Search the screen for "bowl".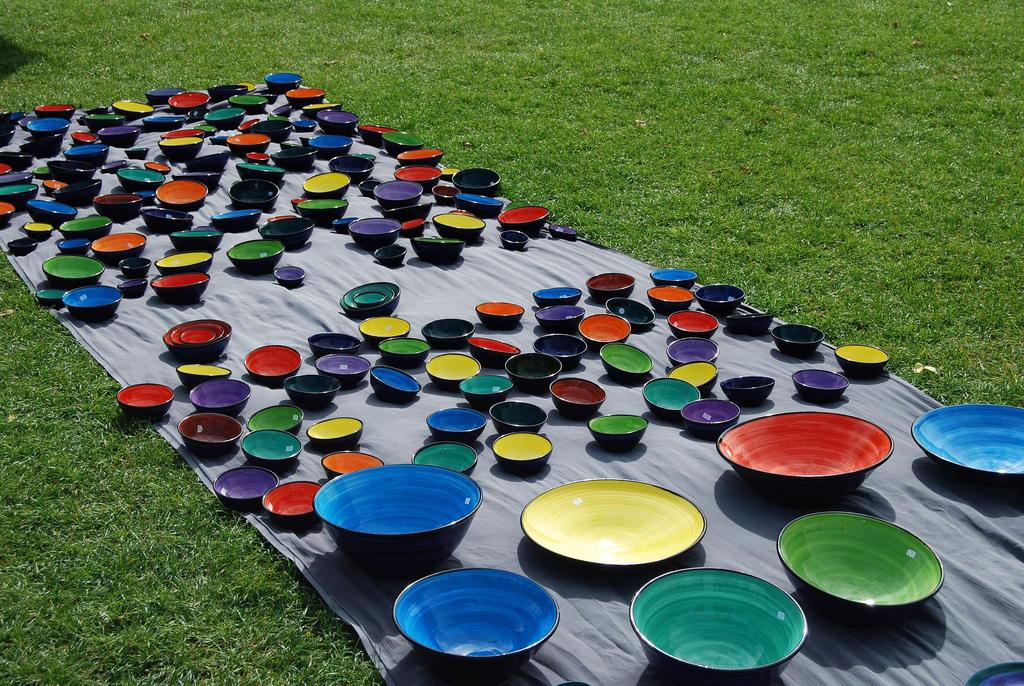
Found at left=381, top=338, right=430, bottom=368.
